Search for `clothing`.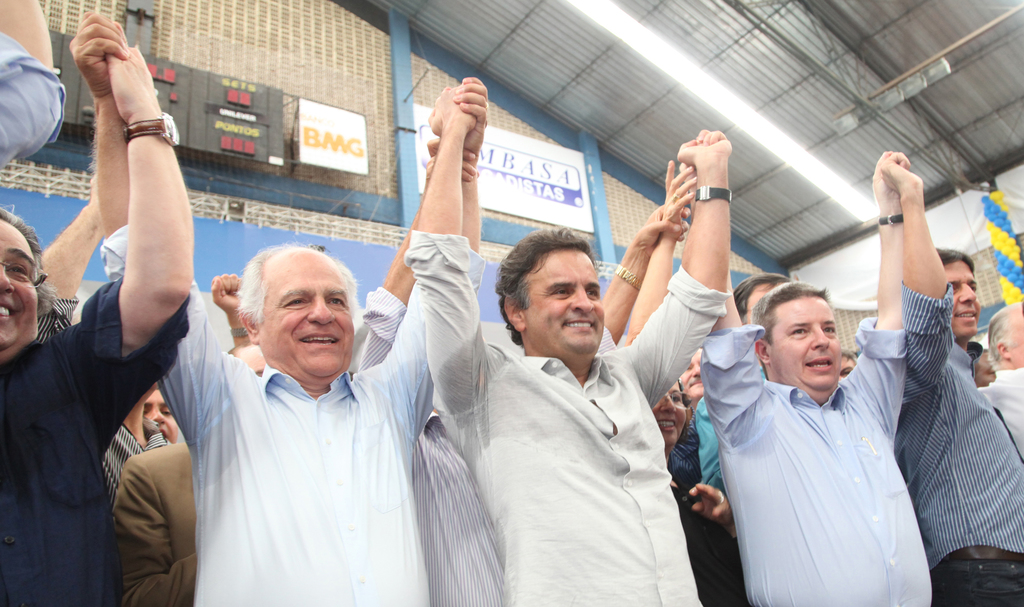
Found at rect(404, 232, 731, 606).
